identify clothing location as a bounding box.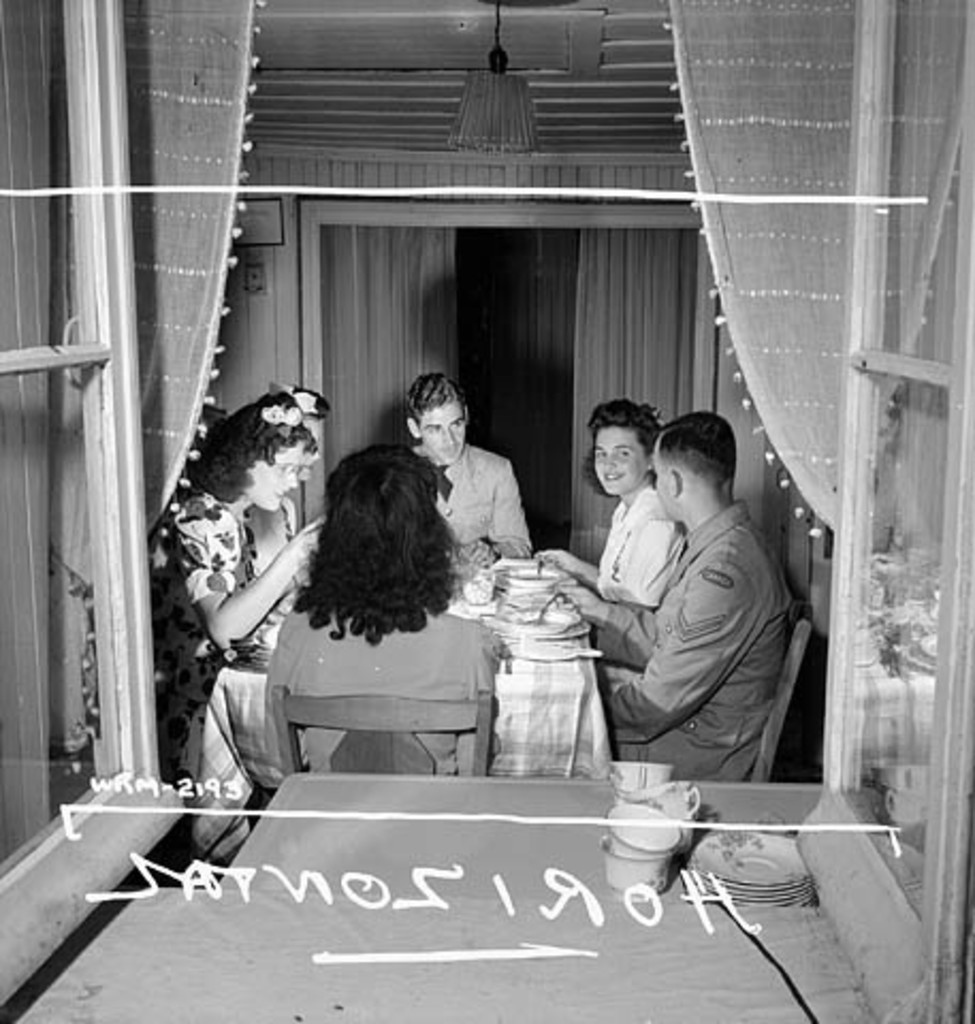
[587, 482, 683, 614].
